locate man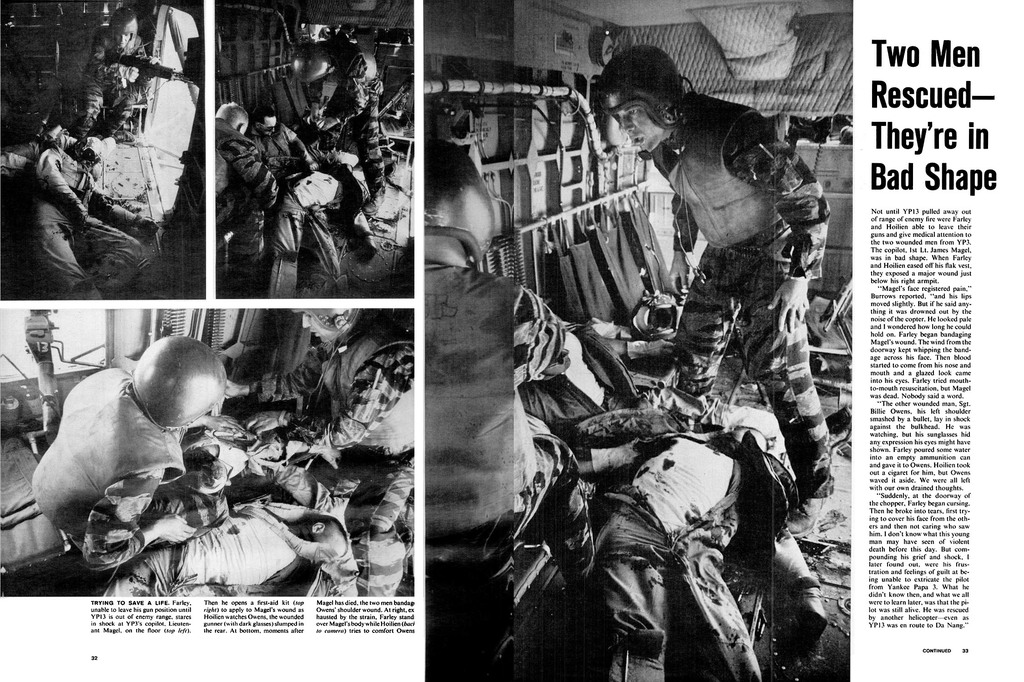
[x1=290, y1=39, x2=383, y2=216]
